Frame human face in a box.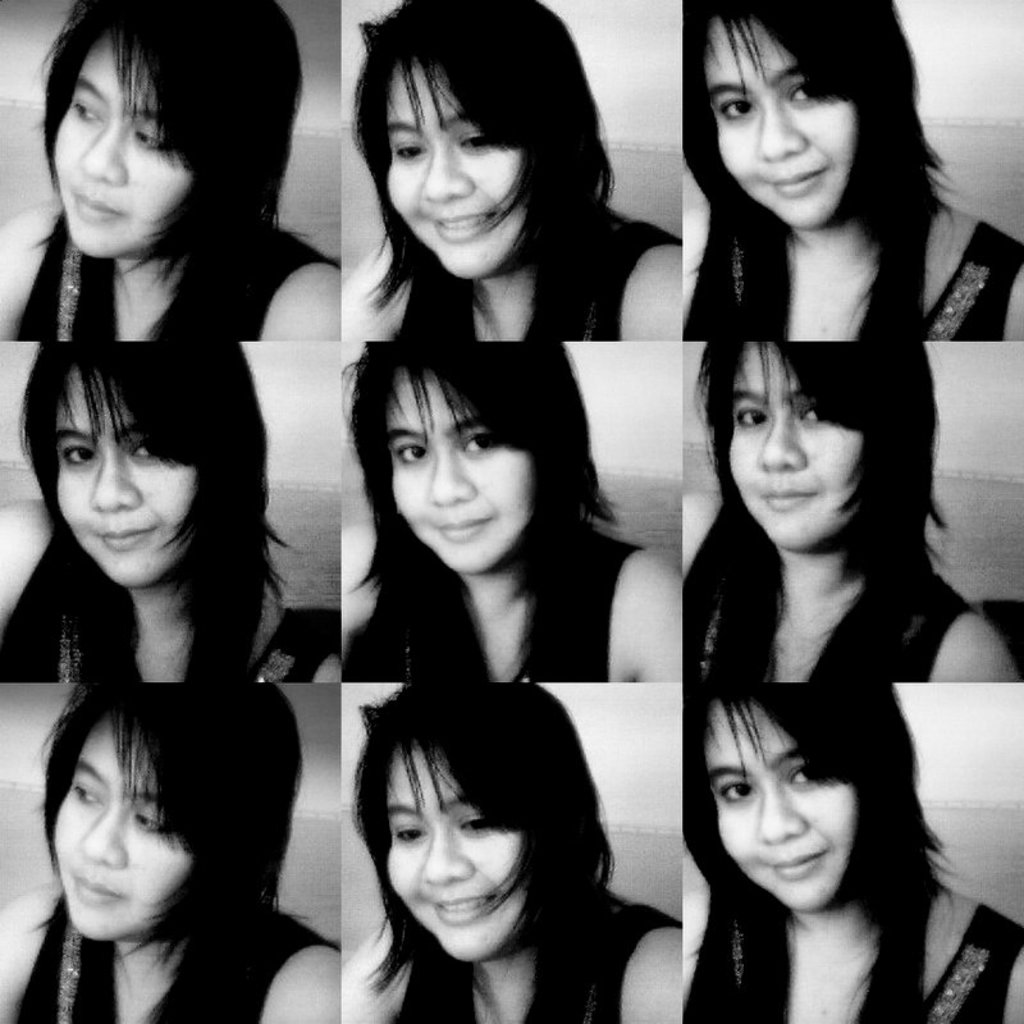
locate(724, 351, 858, 558).
